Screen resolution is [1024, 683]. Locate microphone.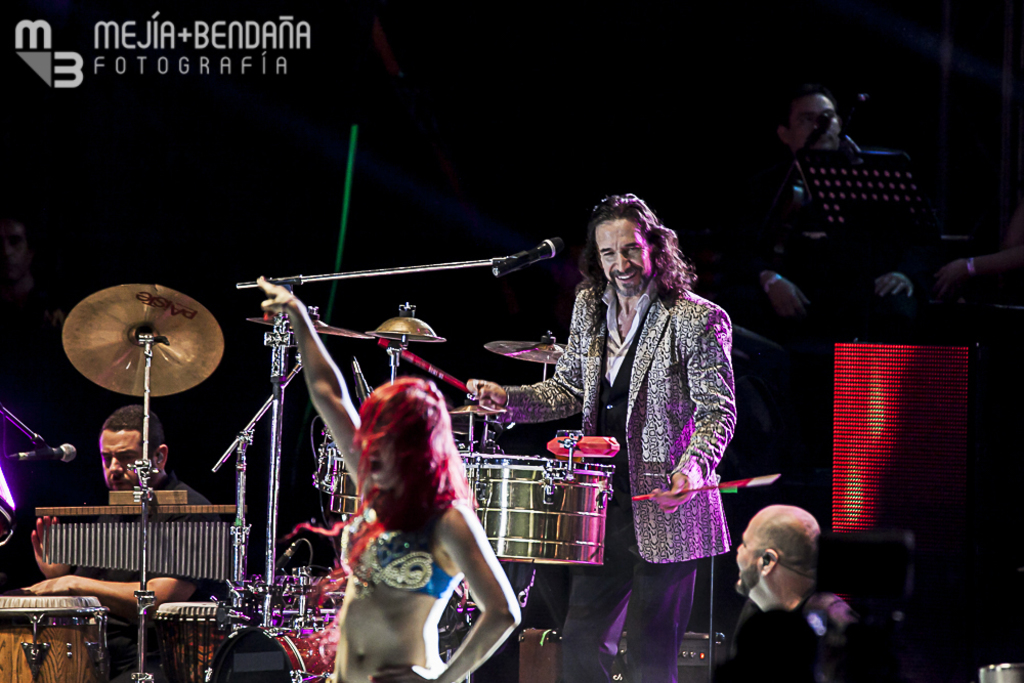
locate(469, 232, 562, 288).
